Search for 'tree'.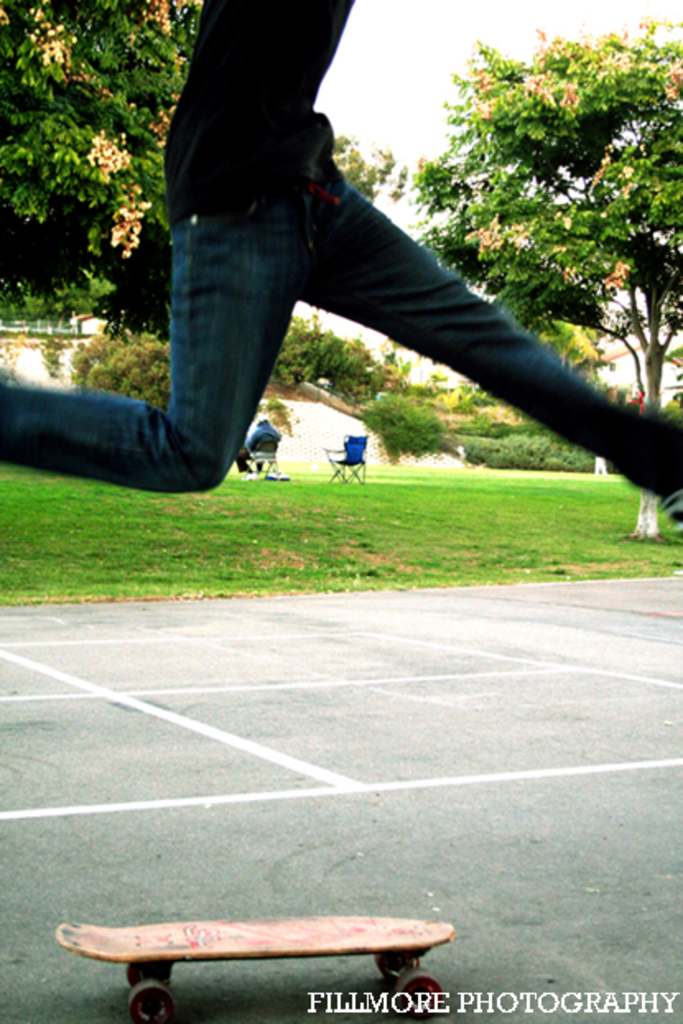
Found at <region>0, 0, 413, 361</region>.
